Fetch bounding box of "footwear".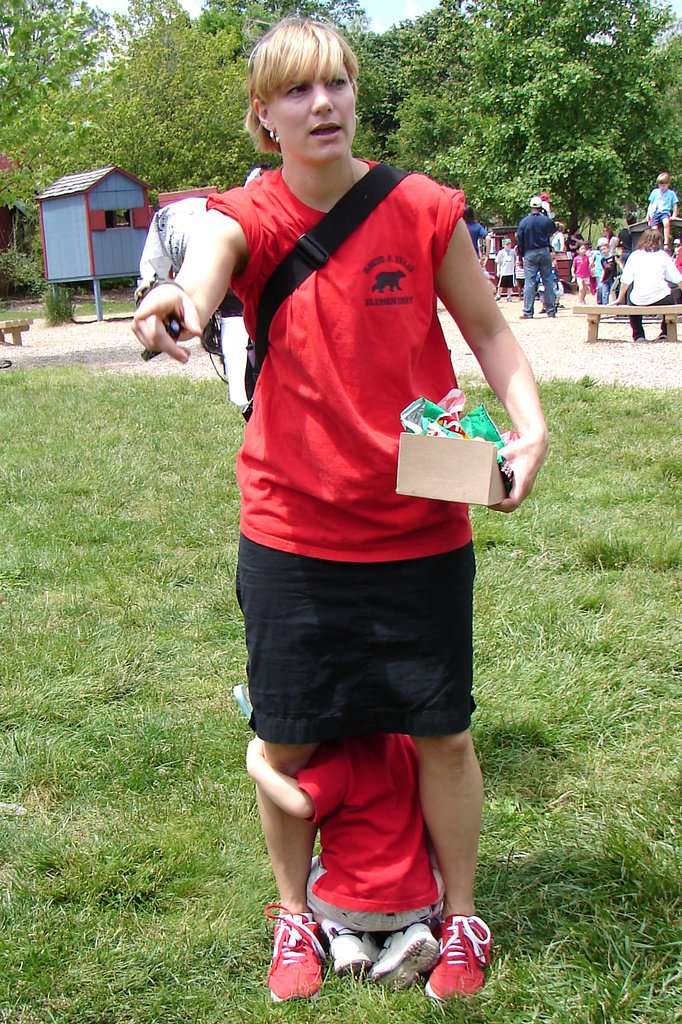
Bbox: (556,301,562,310).
